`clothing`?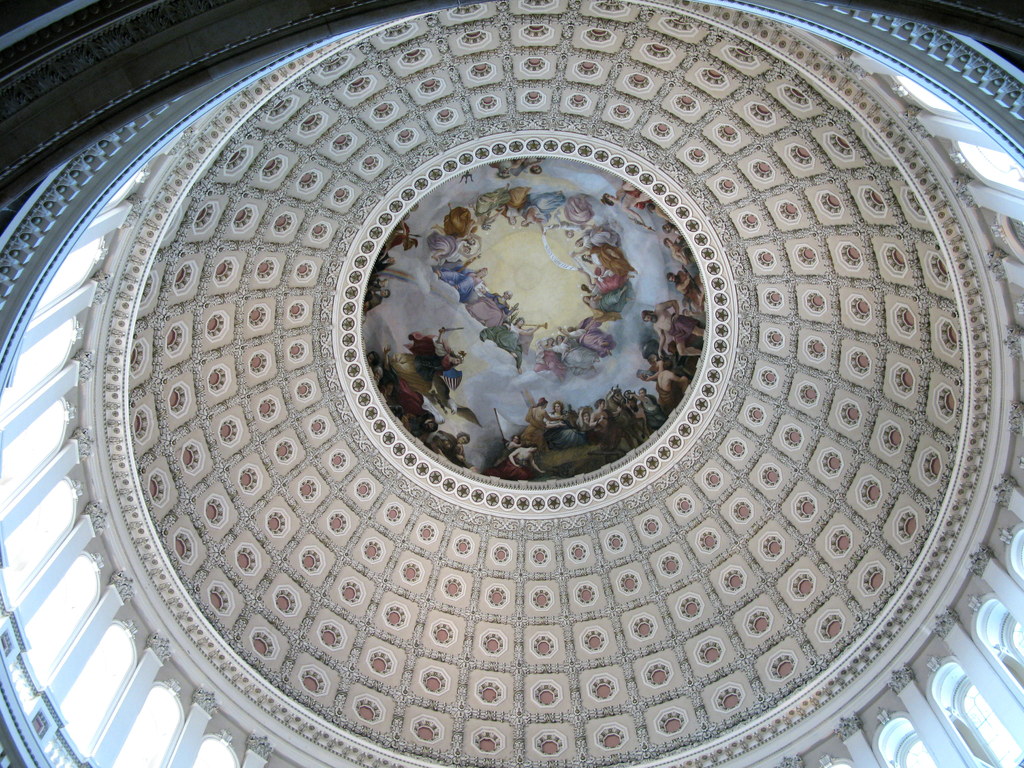
BBox(520, 191, 566, 222)
